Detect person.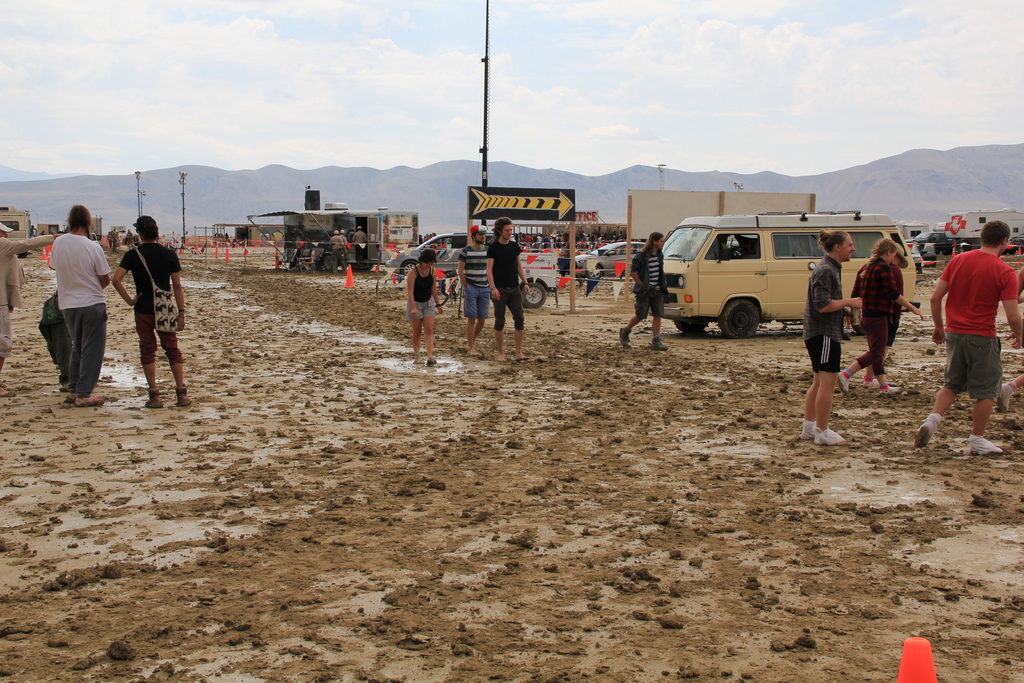
Detected at [397, 249, 449, 365].
